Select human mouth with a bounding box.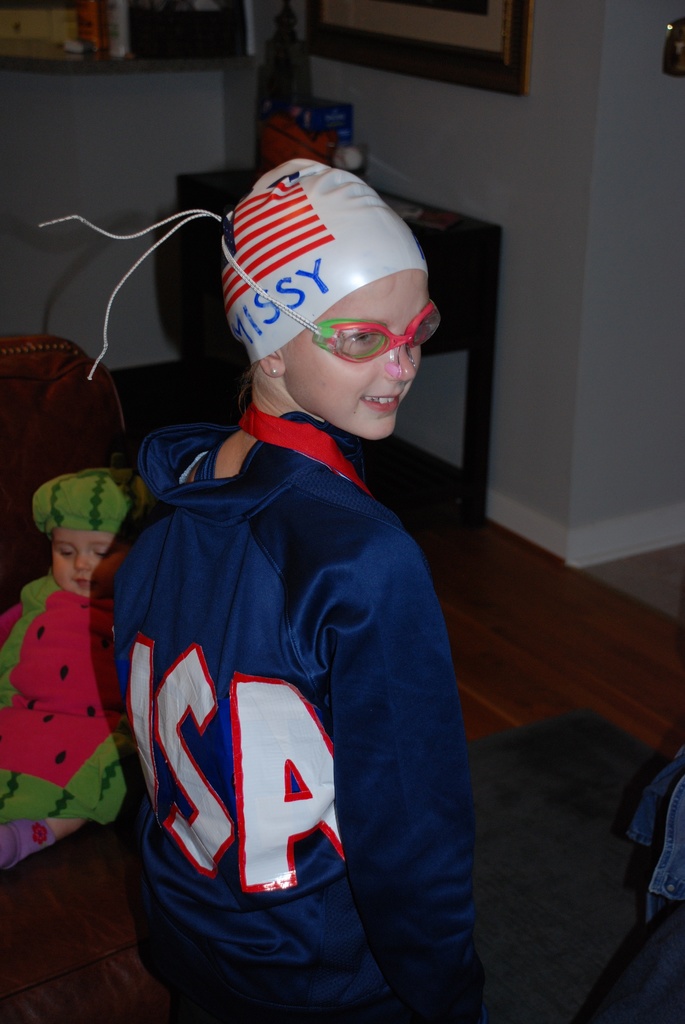
(x1=72, y1=580, x2=86, y2=593).
